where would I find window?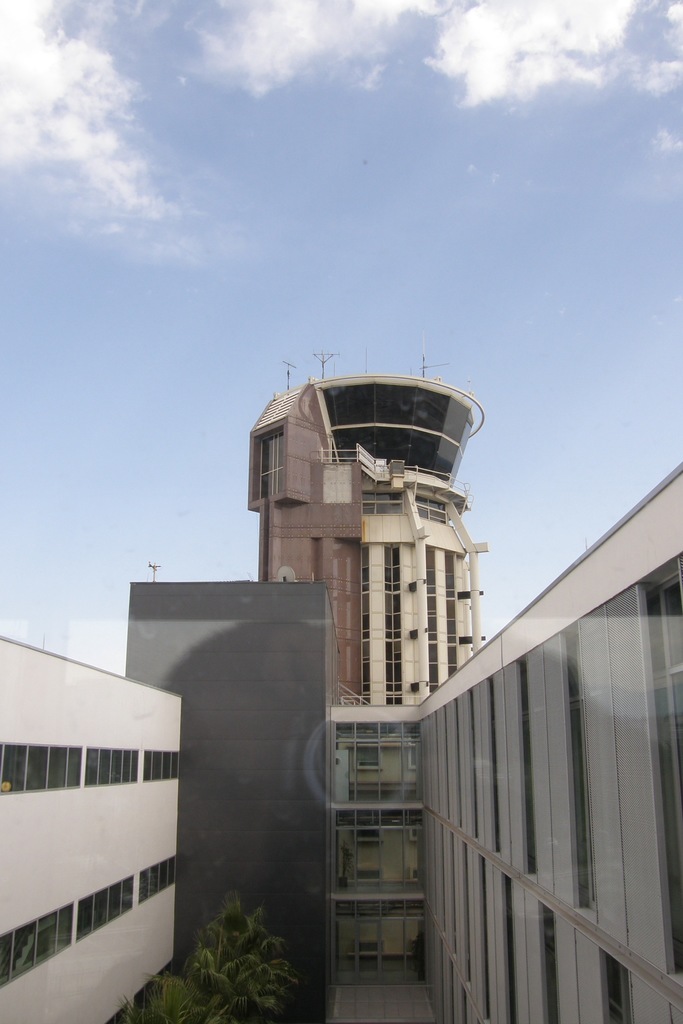
At bbox(0, 742, 81, 794).
